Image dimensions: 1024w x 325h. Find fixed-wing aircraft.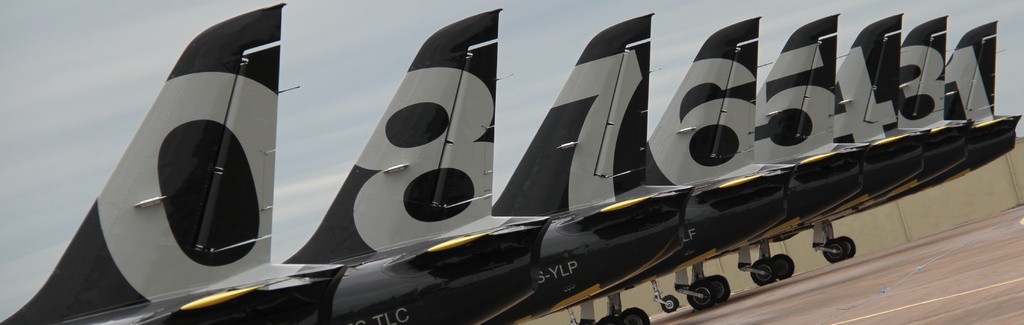
bbox(642, 14, 801, 307).
